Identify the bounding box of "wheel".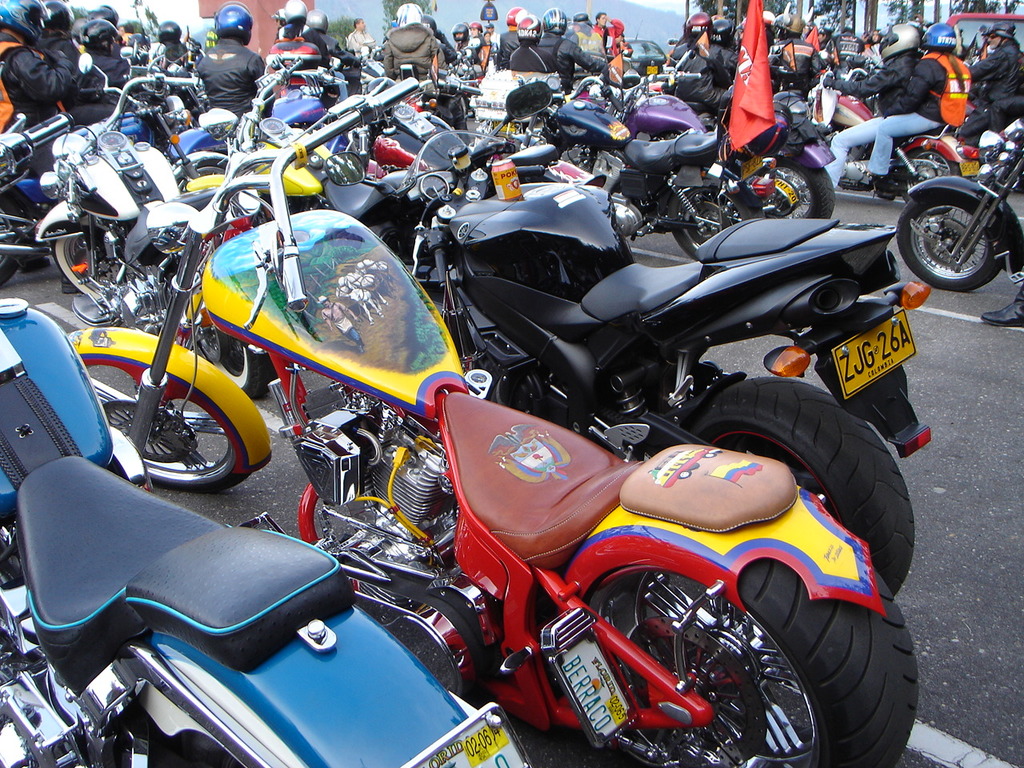
(left=898, top=146, right=964, bottom=200).
